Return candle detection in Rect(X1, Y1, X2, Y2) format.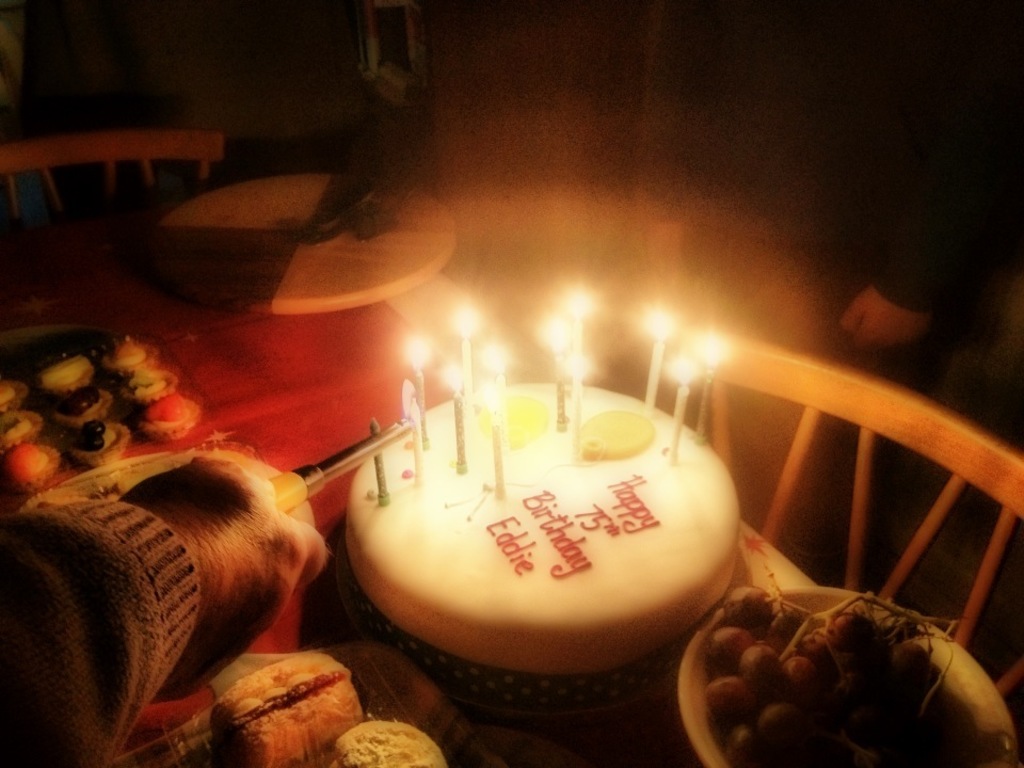
Rect(689, 338, 714, 457).
